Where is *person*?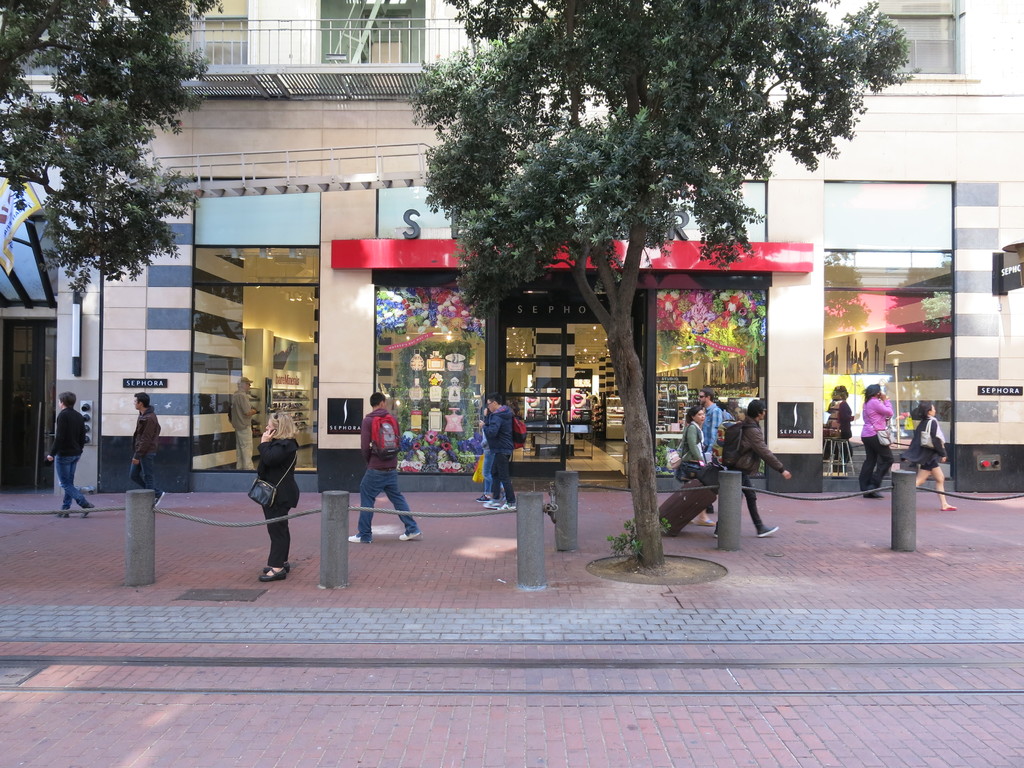
861 380 902 500.
